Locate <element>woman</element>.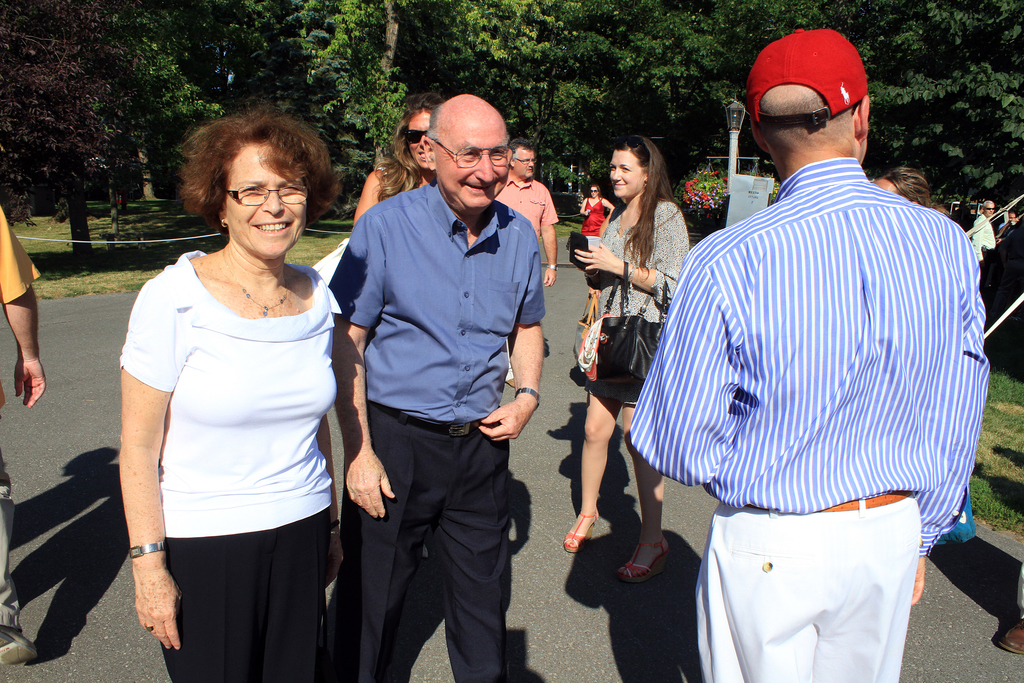
Bounding box: x1=566 y1=129 x2=685 y2=588.
